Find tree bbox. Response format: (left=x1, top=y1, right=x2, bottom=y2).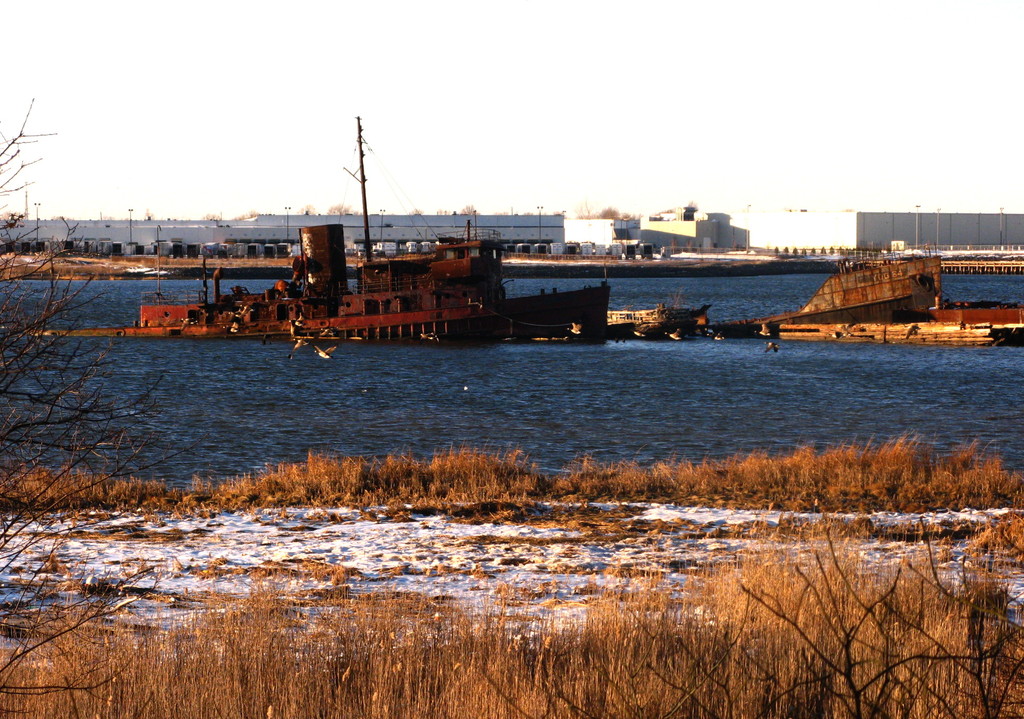
(left=325, top=206, right=351, bottom=212).
